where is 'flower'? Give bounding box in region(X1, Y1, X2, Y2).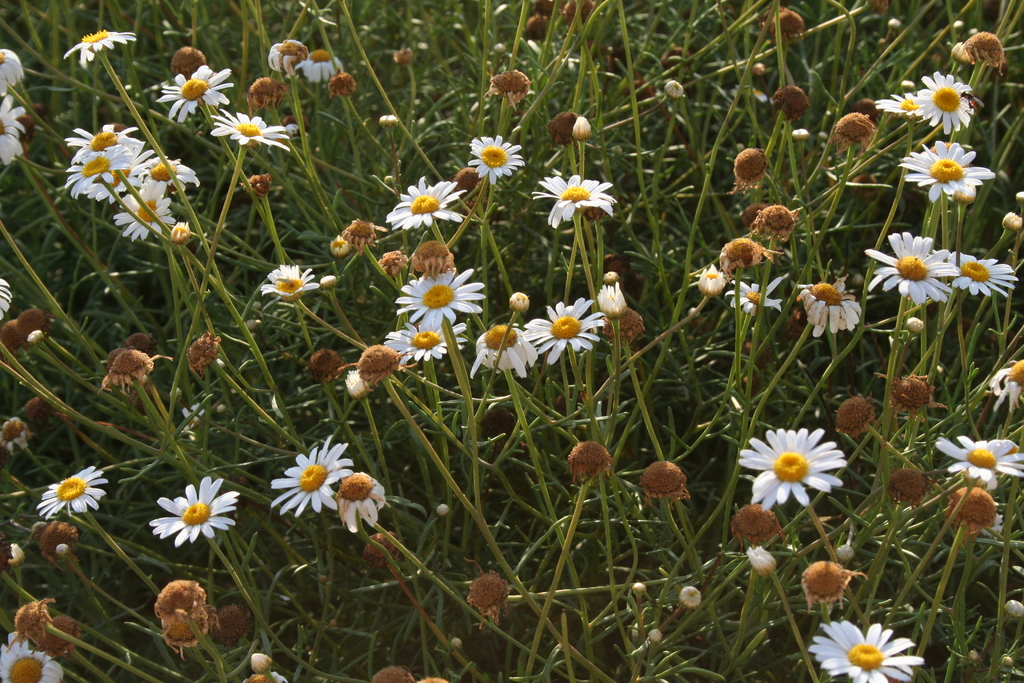
region(392, 50, 413, 71).
